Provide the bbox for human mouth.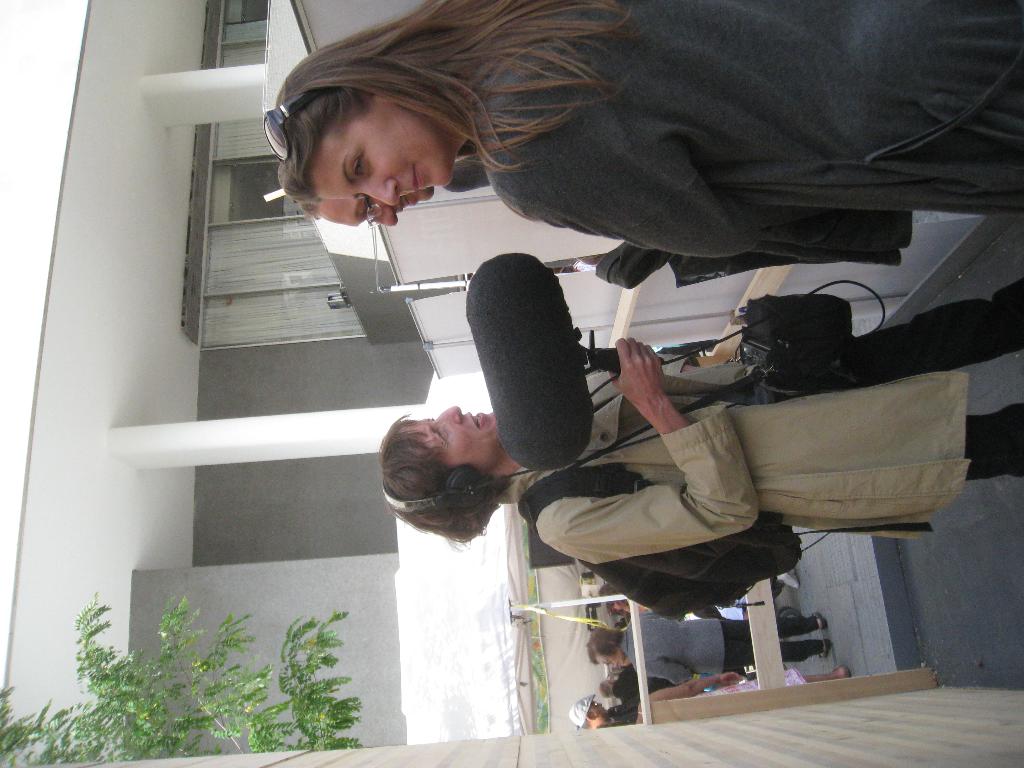
locate(468, 412, 484, 431).
